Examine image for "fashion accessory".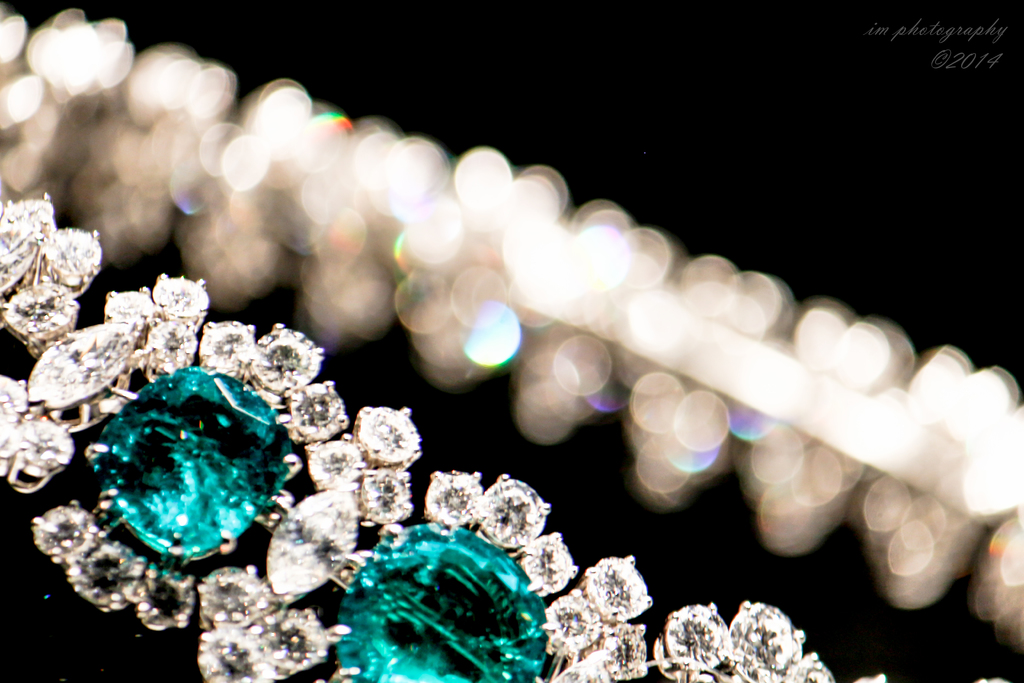
Examination result: (x1=0, y1=0, x2=1023, y2=682).
